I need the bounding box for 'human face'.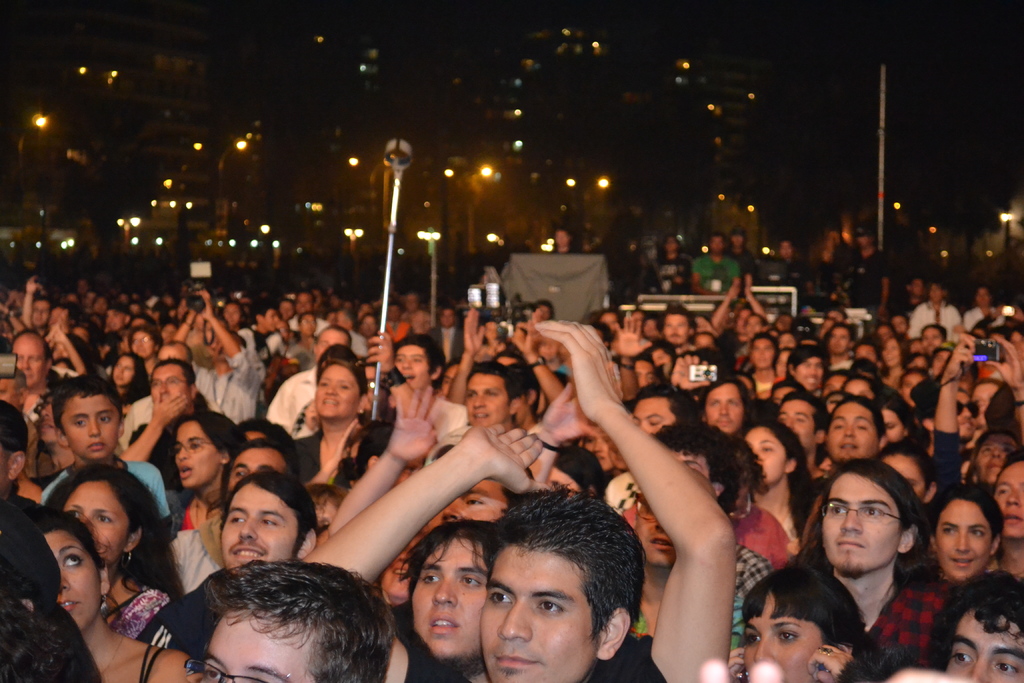
Here it is: box(824, 399, 879, 461).
